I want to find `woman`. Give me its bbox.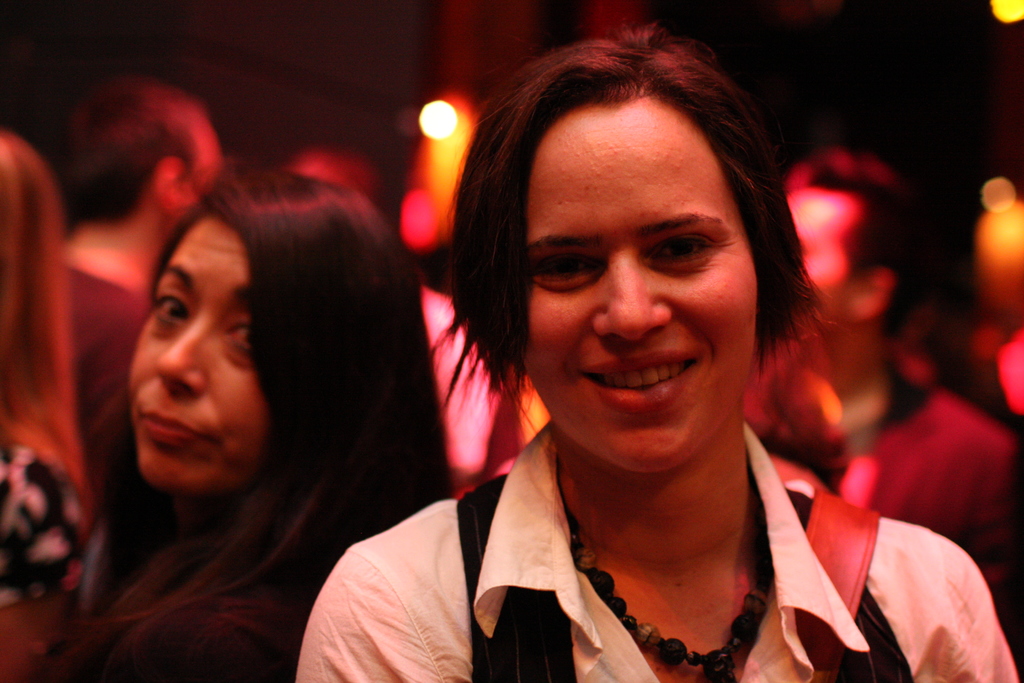
[353,55,929,671].
